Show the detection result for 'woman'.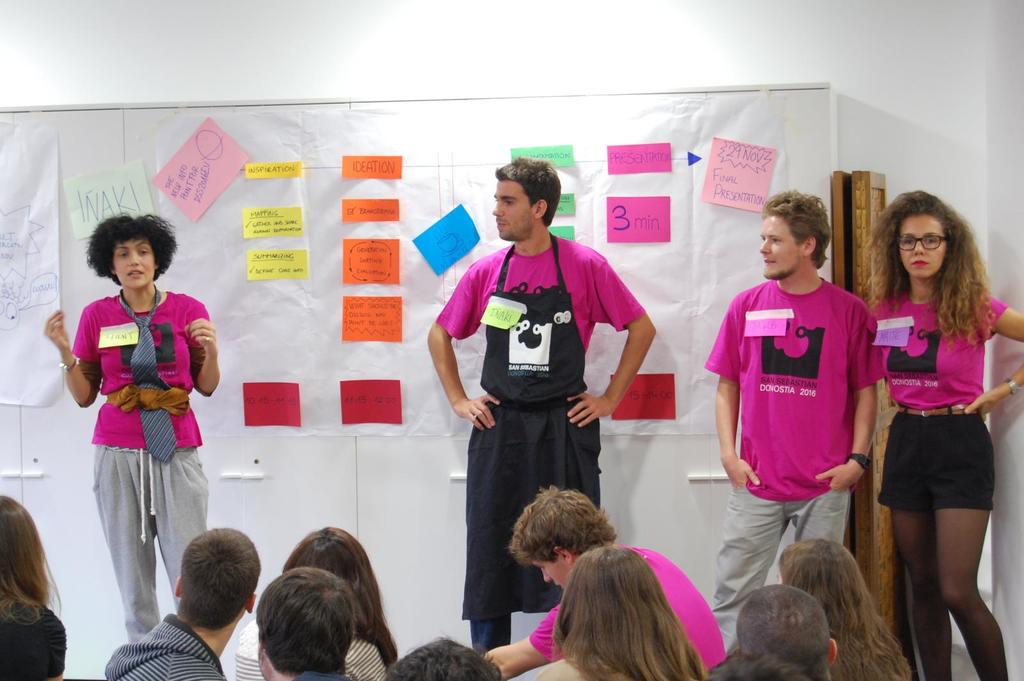
(858, 187, 1023, 680).
